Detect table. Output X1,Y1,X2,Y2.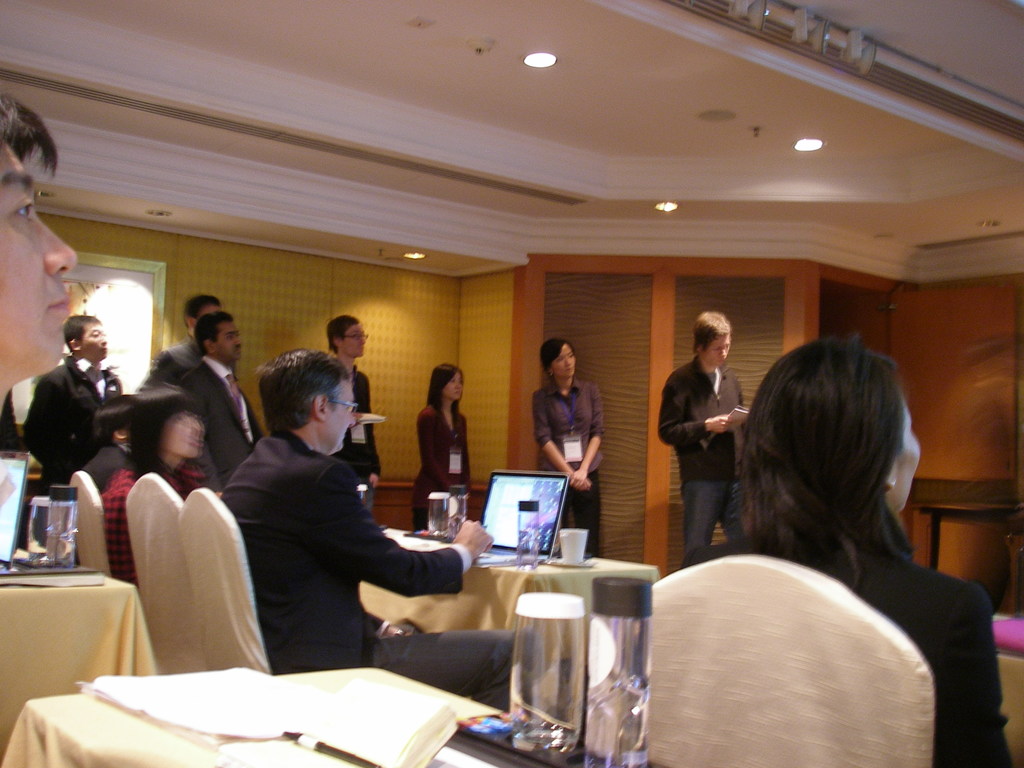
0,661,512,767.
